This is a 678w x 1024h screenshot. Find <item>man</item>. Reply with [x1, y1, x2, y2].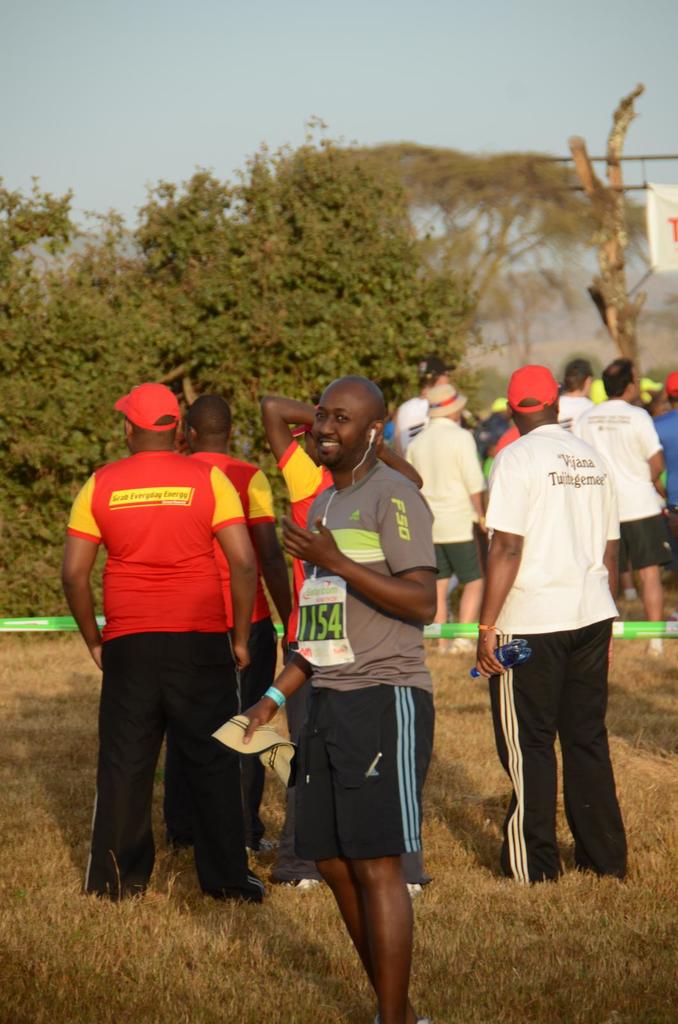
[260, 392, 433, 894].
